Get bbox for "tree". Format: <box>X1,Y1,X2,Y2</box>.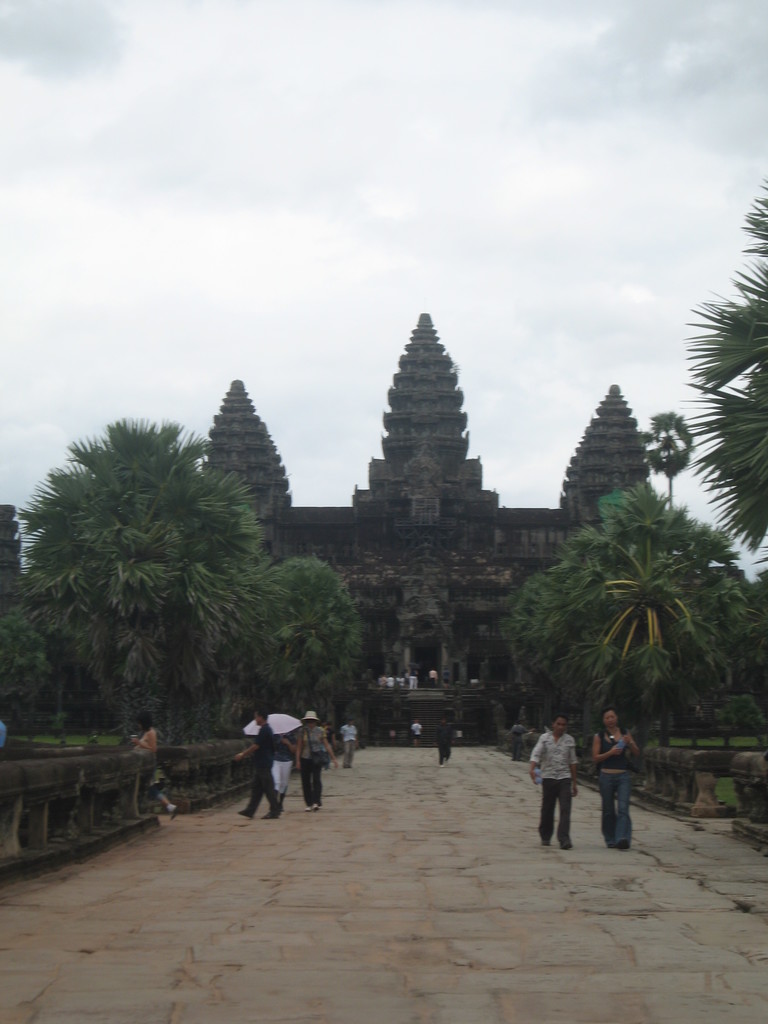
<box>644,406,688,501</box>.
